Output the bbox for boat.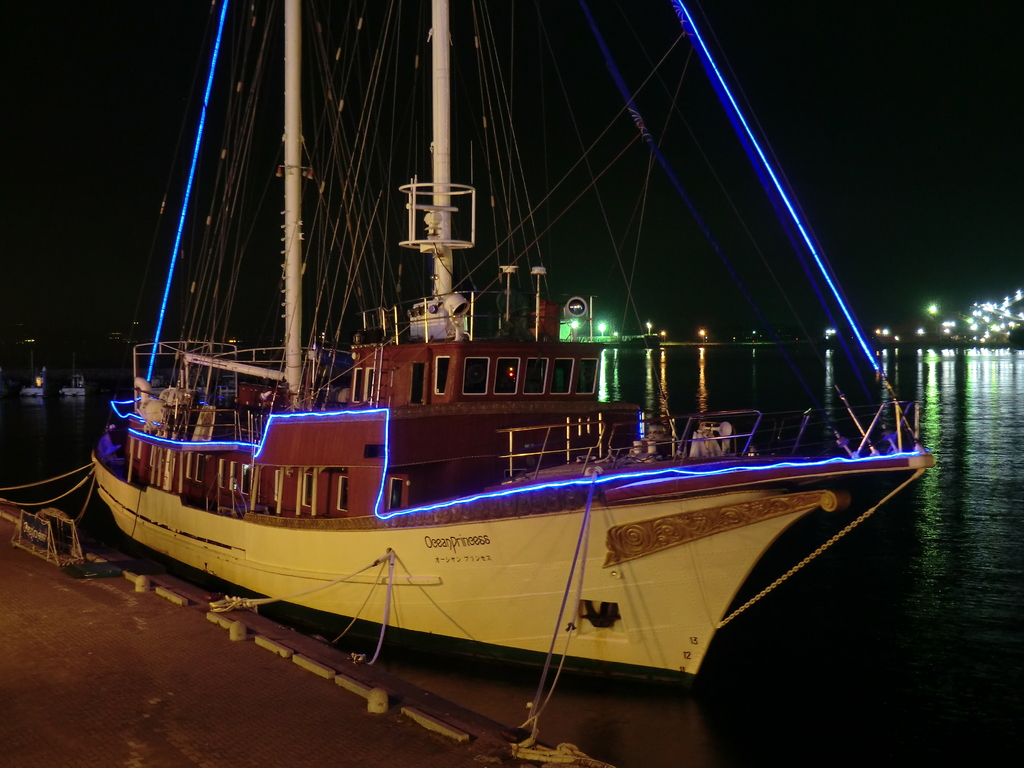
locate(100, 0, 920, 755).
